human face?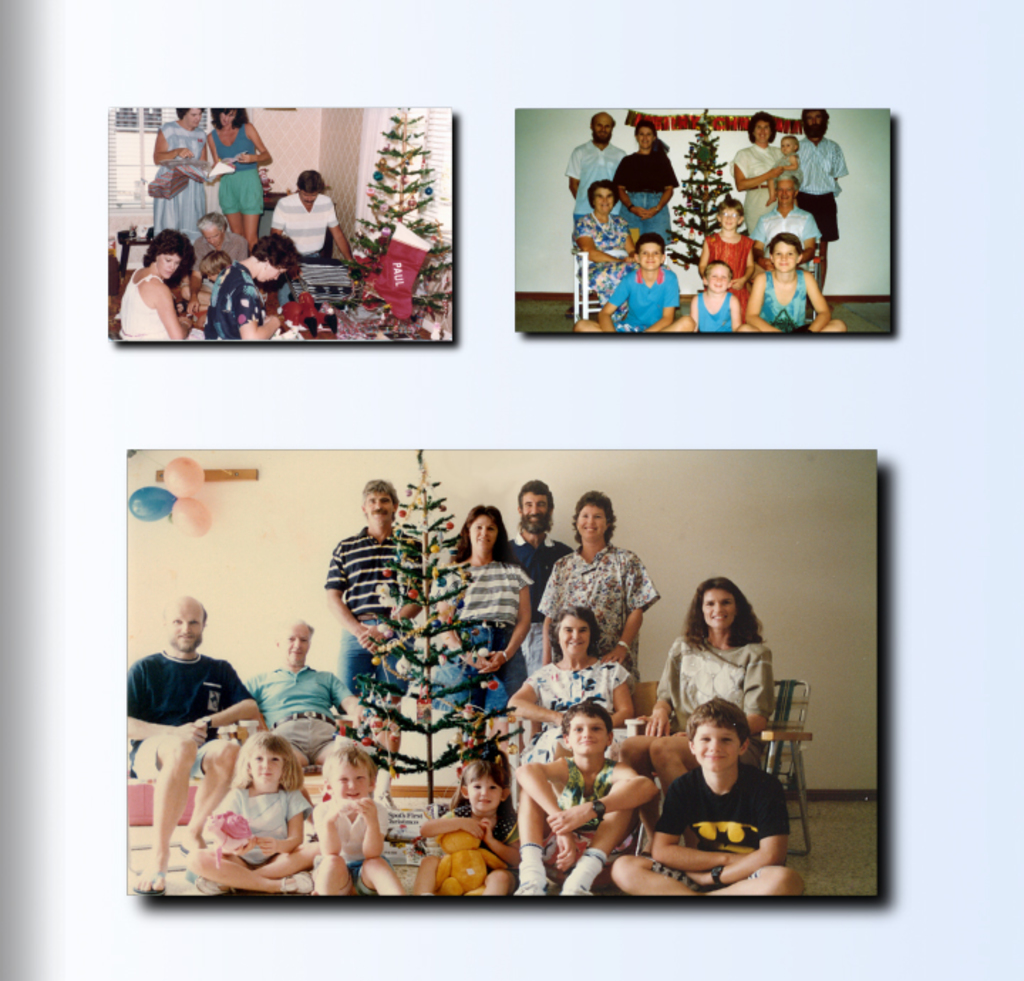
x1=469, y1=510, x2=492, y2=552
